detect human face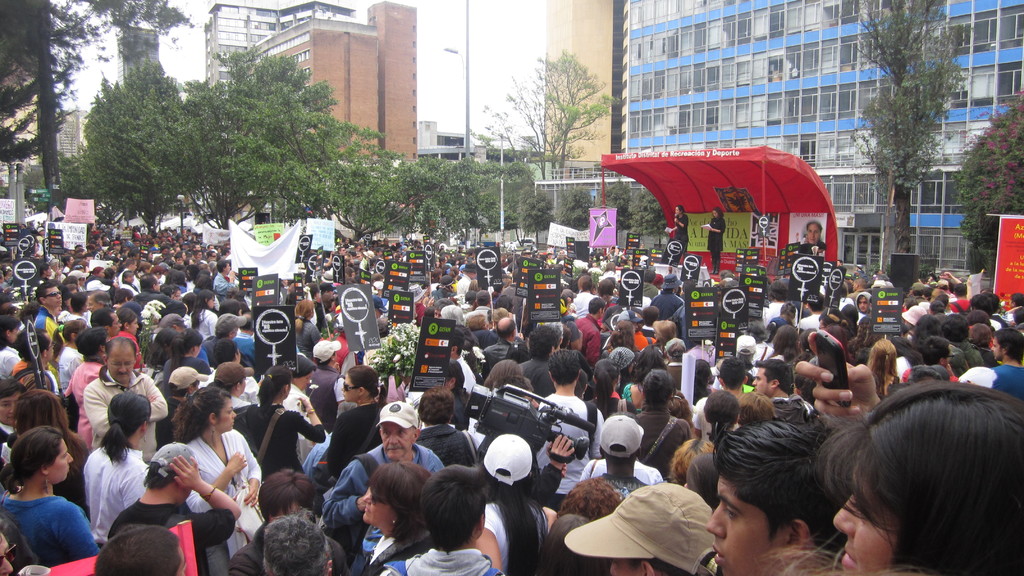
select_region(833, 454, 894, 575)
